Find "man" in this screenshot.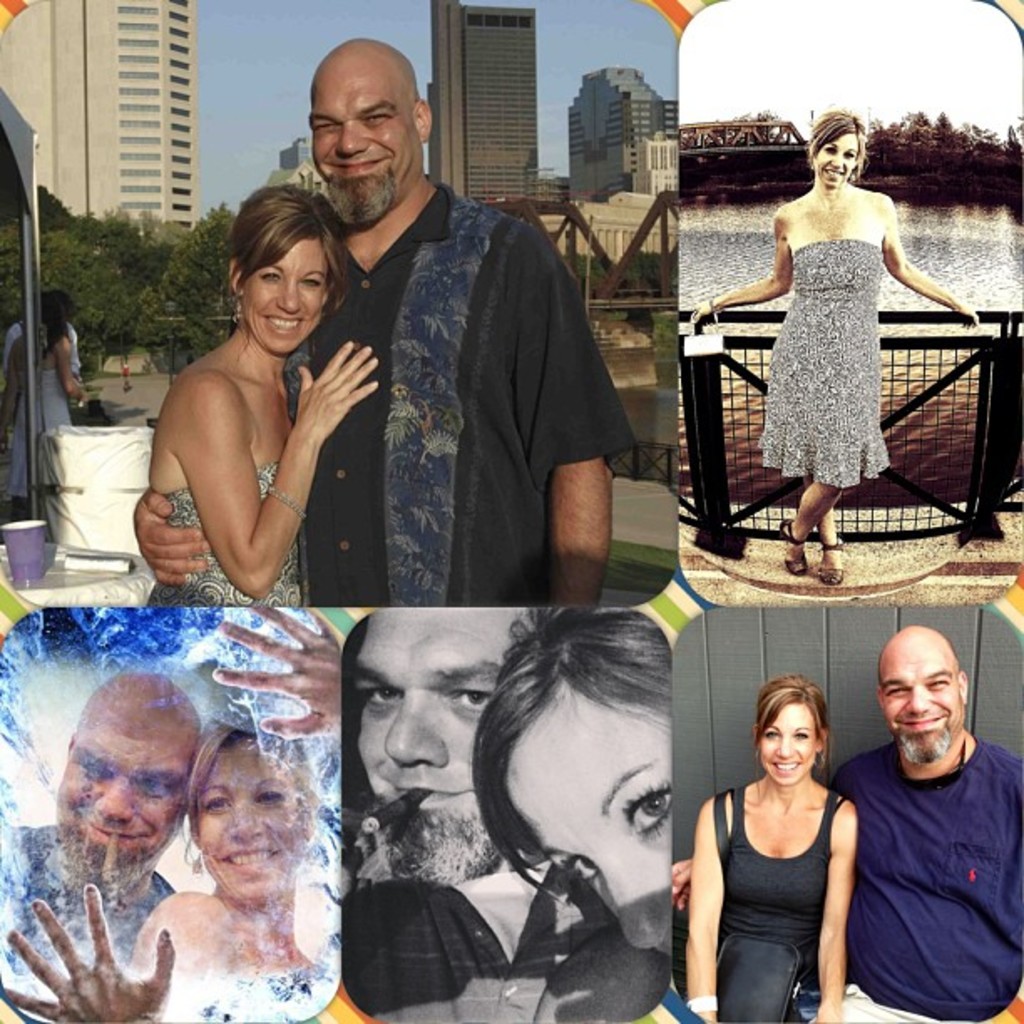
The bounding box for "man" is 13, 671, 197, 919.
